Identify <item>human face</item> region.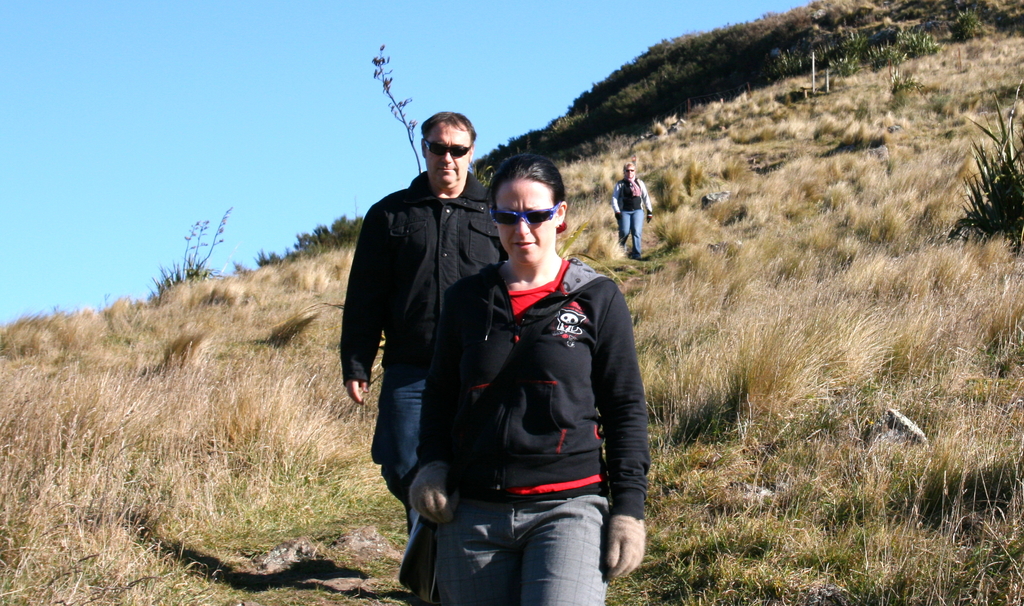
Region: region(420, 120, 470, 187).
